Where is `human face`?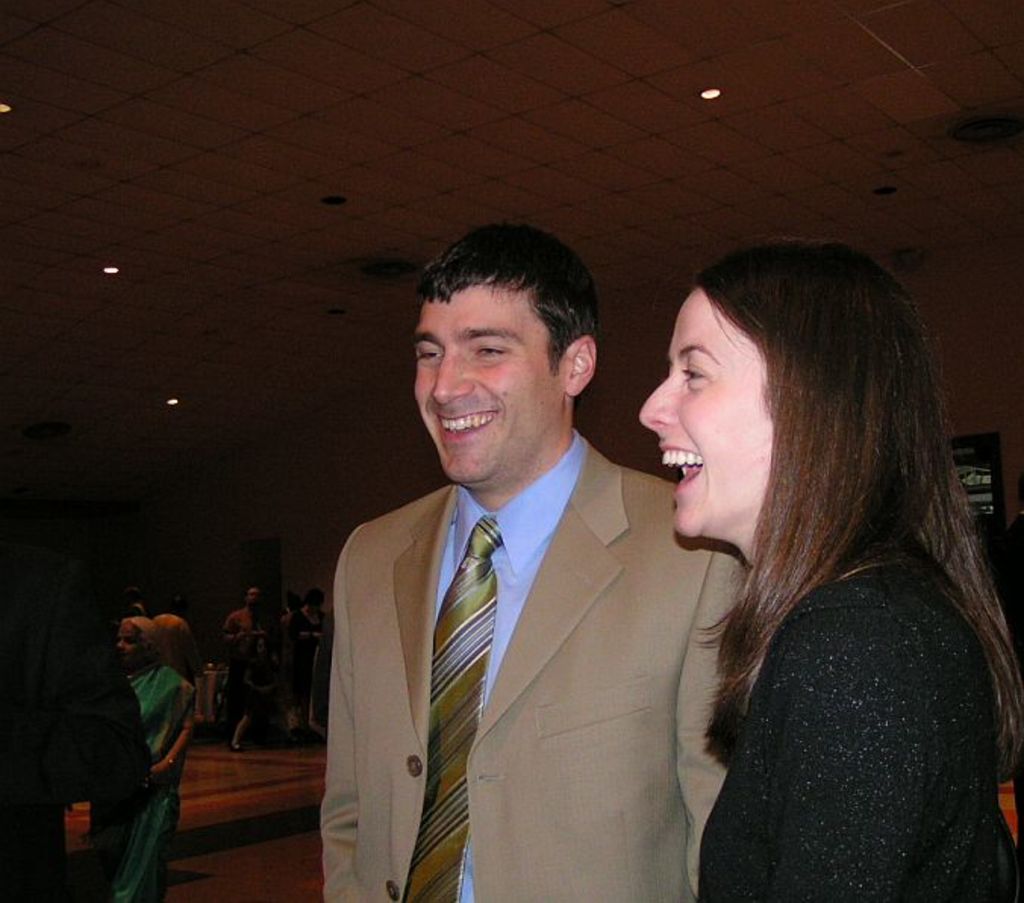
120,623,142,665.
